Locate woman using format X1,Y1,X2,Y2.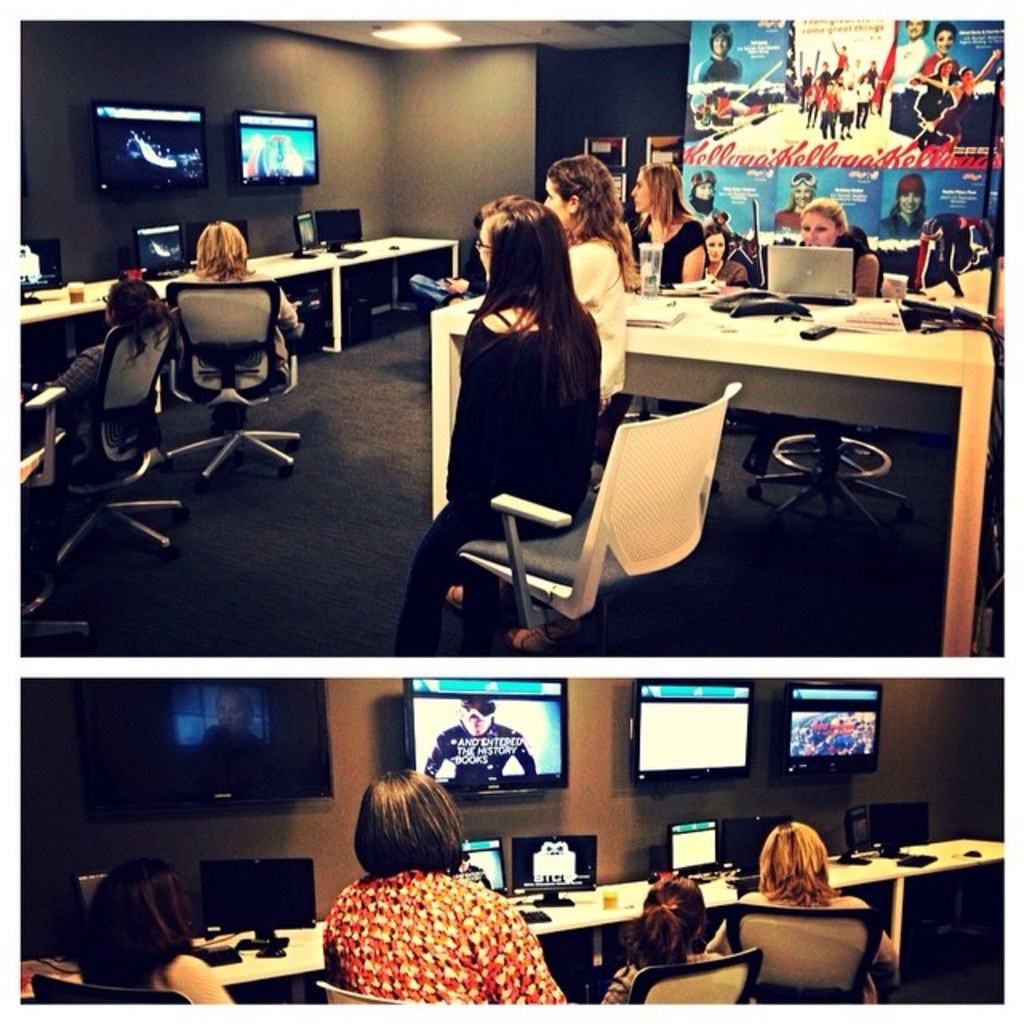
322,771,563,1016.
